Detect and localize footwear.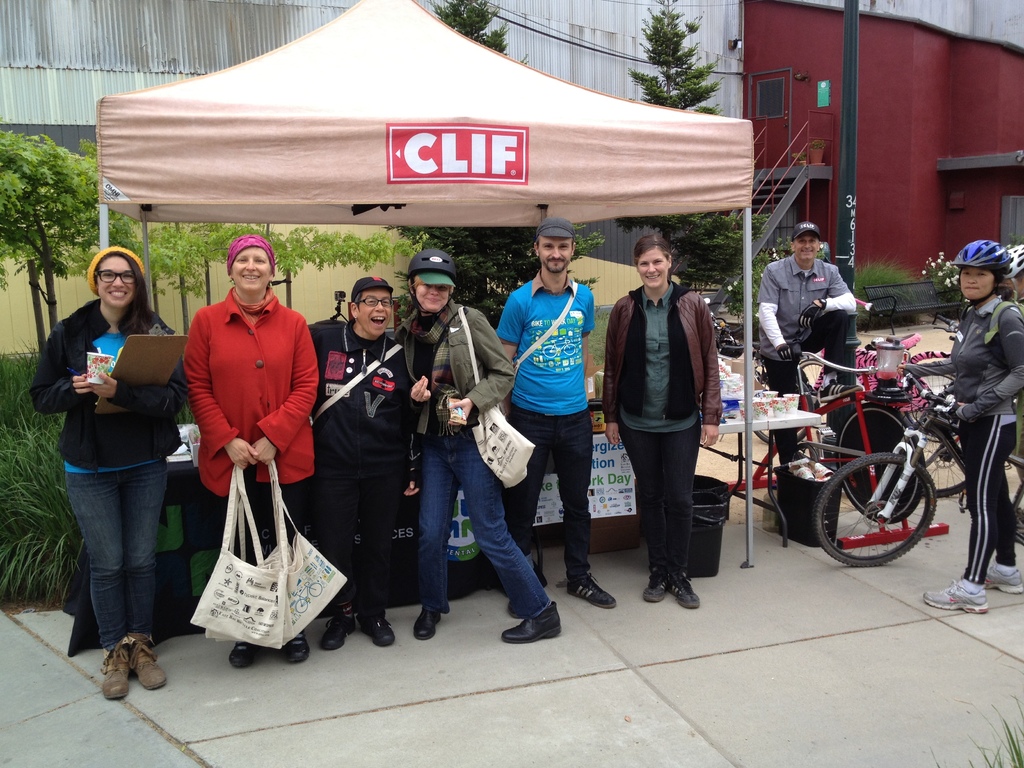
Localized at {"left": 644, "top": 564, "right": 673, "bottom": 600}.
